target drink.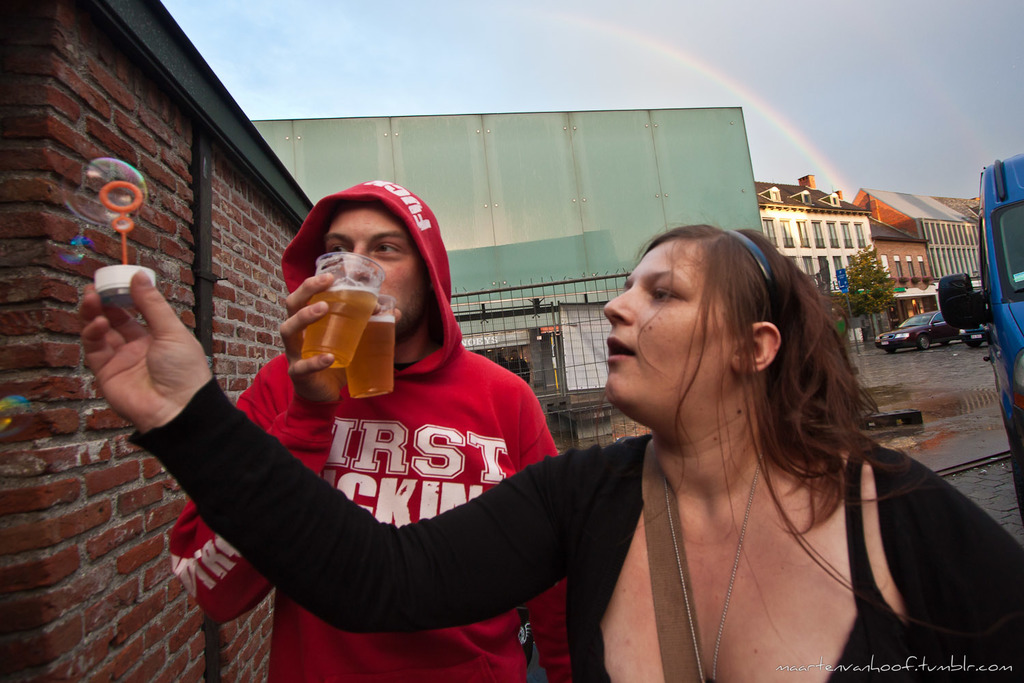
Target region: bbox=[346, 316, 397, 401].
